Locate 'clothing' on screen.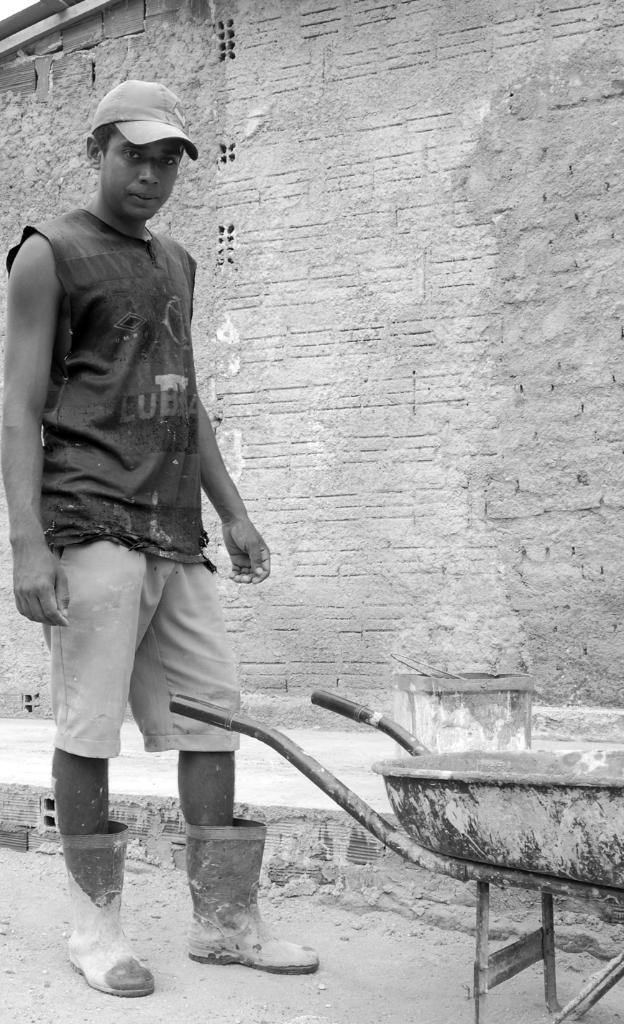
On screen at box=[0, 214, 244, 772].
